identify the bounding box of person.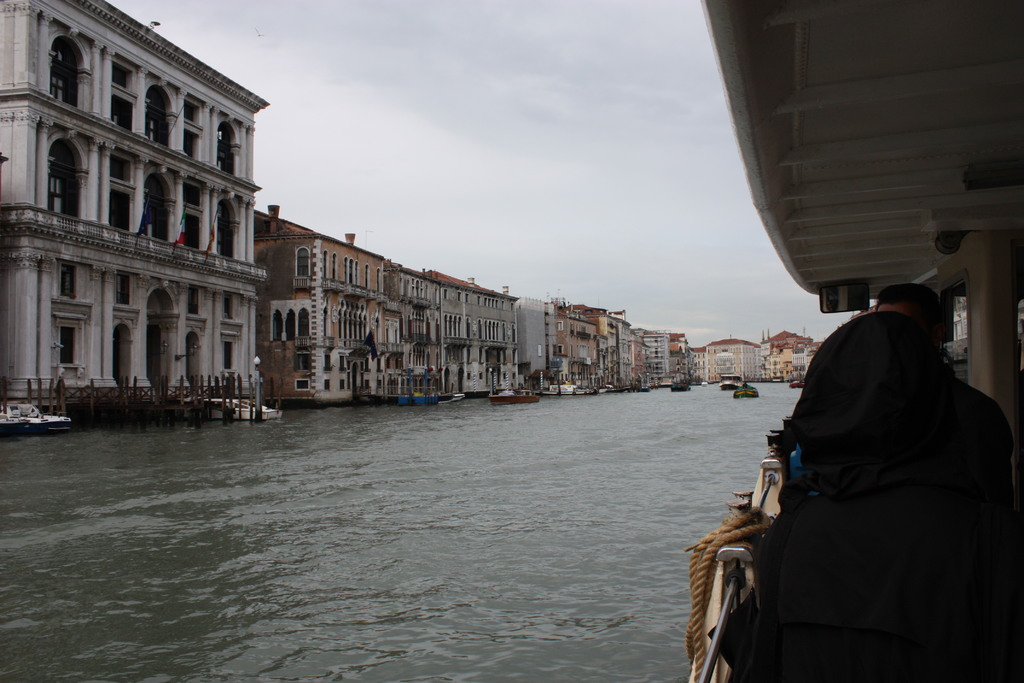
(850, 283, 1013, 511).
